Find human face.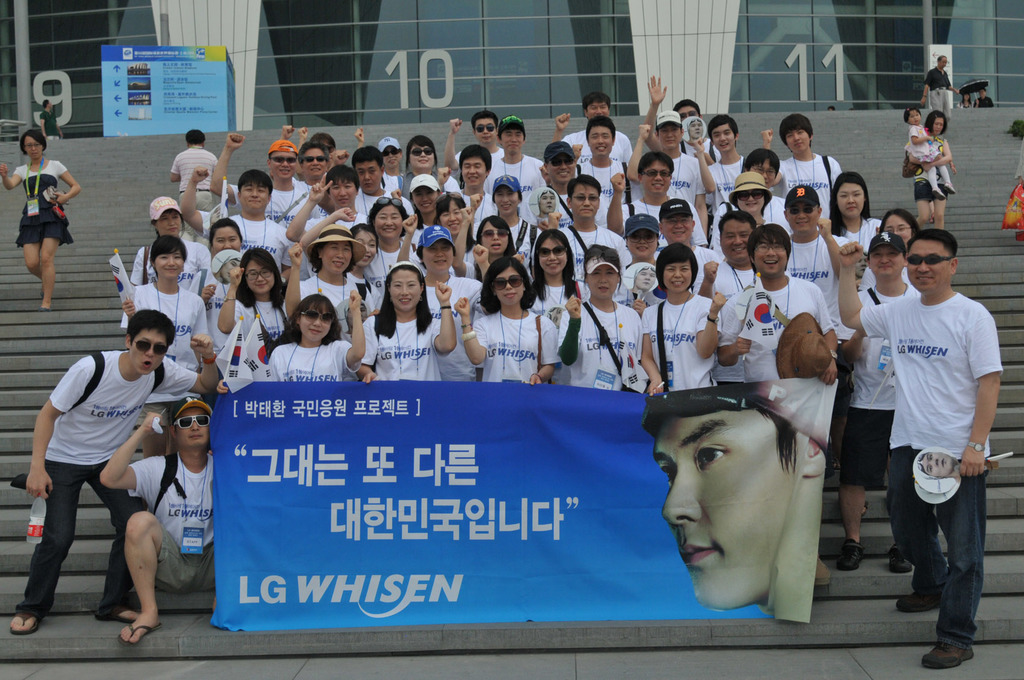
[787, 207, 813, 235].
